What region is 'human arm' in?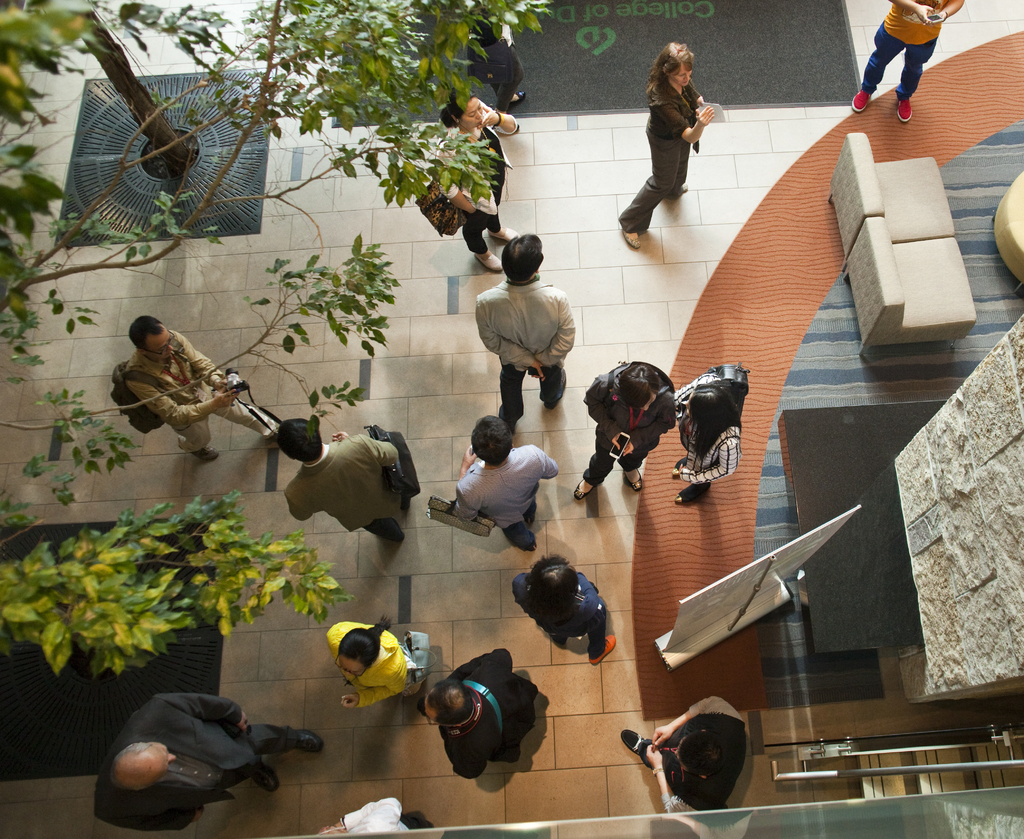
x1=482 y1=102 x2=521 y2=140.
